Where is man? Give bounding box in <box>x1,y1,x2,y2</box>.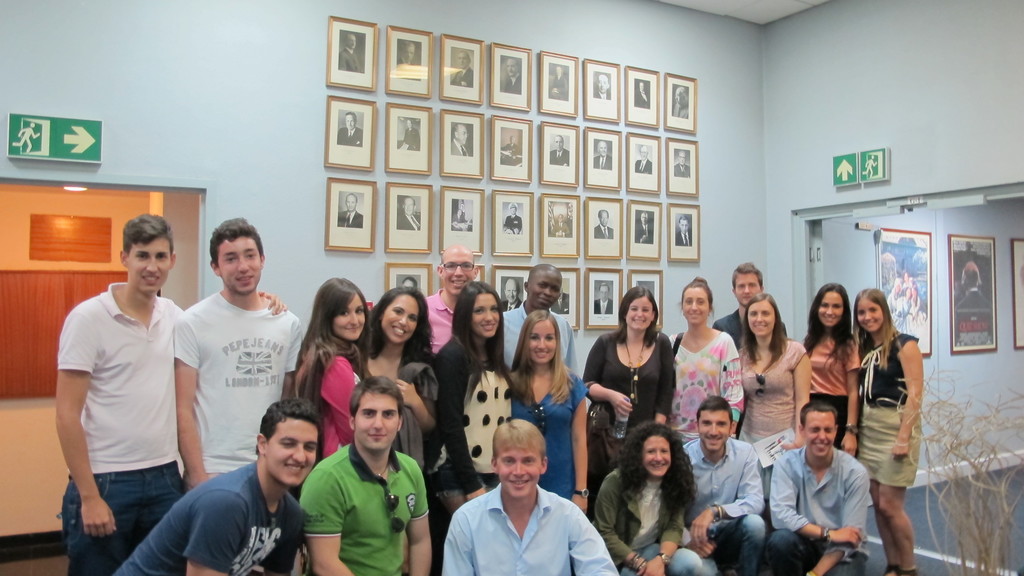
<box>502,201,524,232</box>.
